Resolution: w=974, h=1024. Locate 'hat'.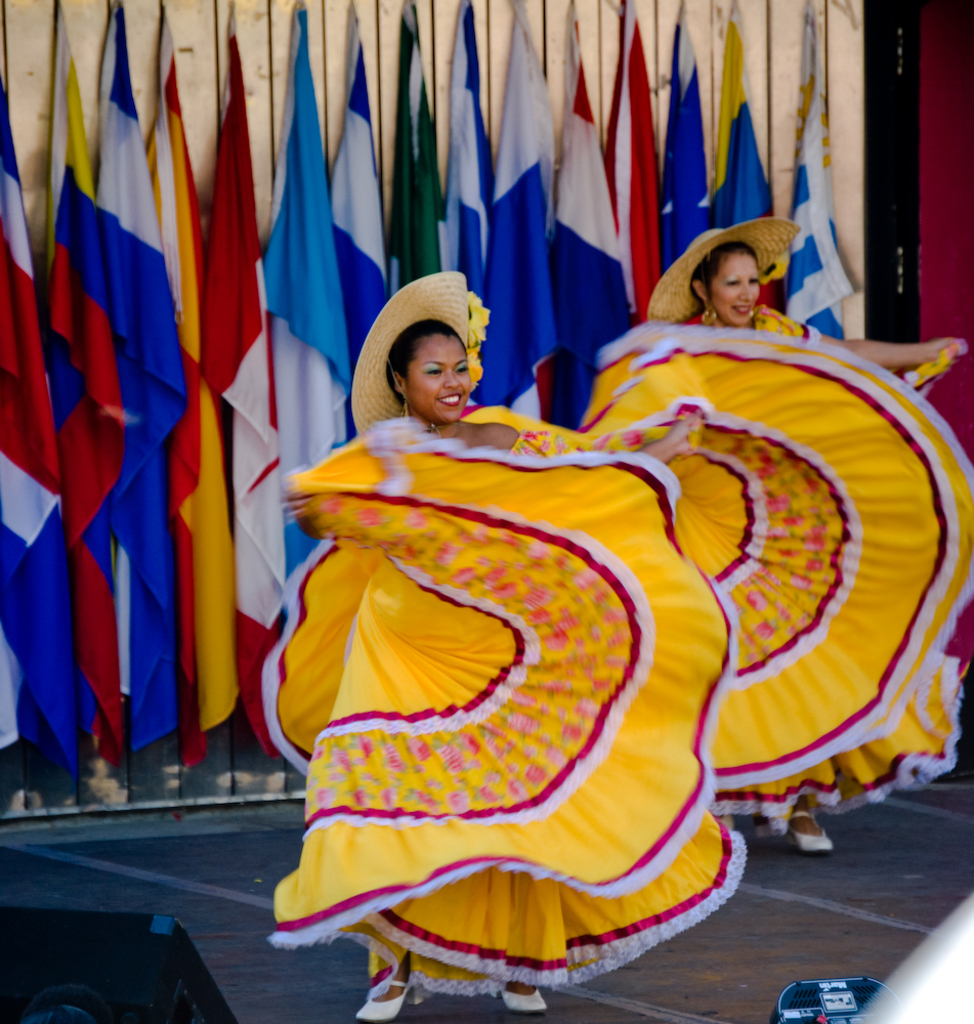
bbox(351, 270, 475, 438).
